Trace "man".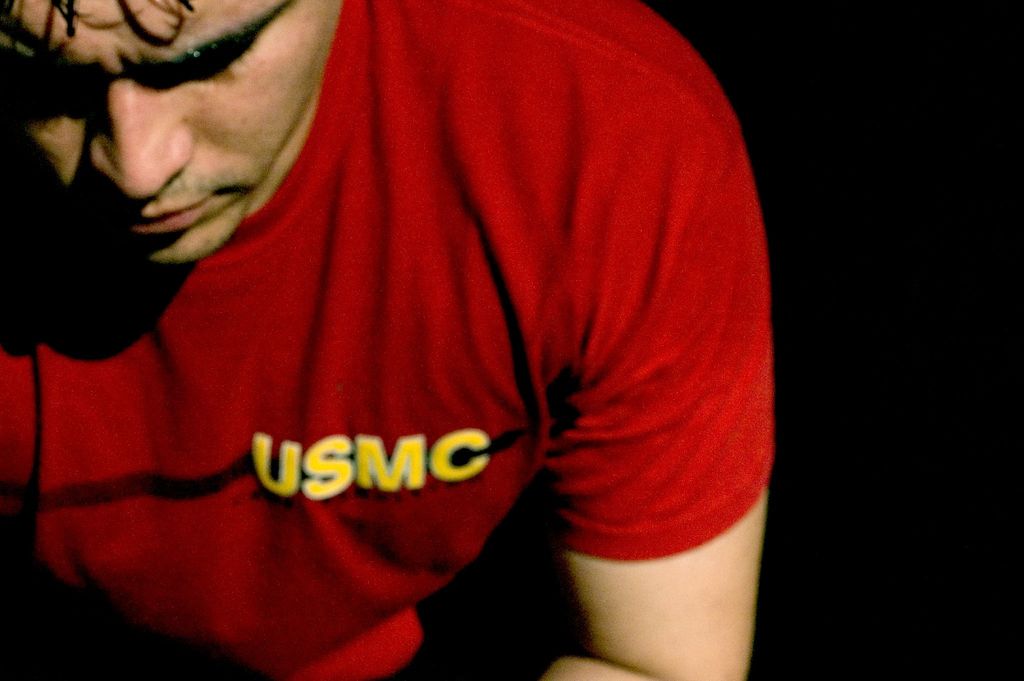
Traced to box(24, 0, 801, 669).
